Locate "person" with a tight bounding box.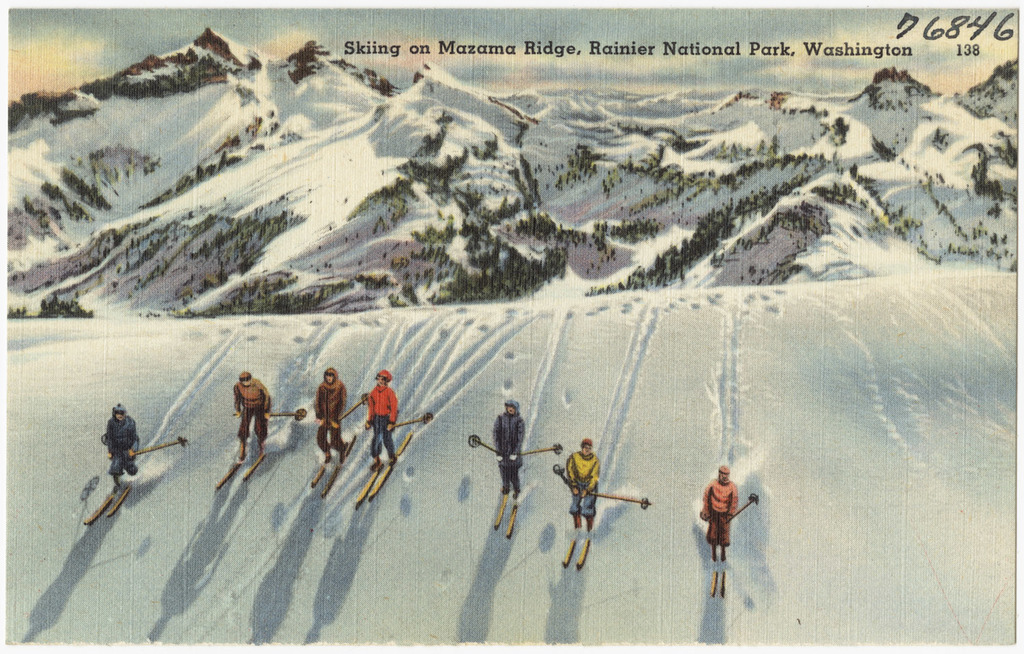
(x1=231, y1=373, x2=276, y2=448).
